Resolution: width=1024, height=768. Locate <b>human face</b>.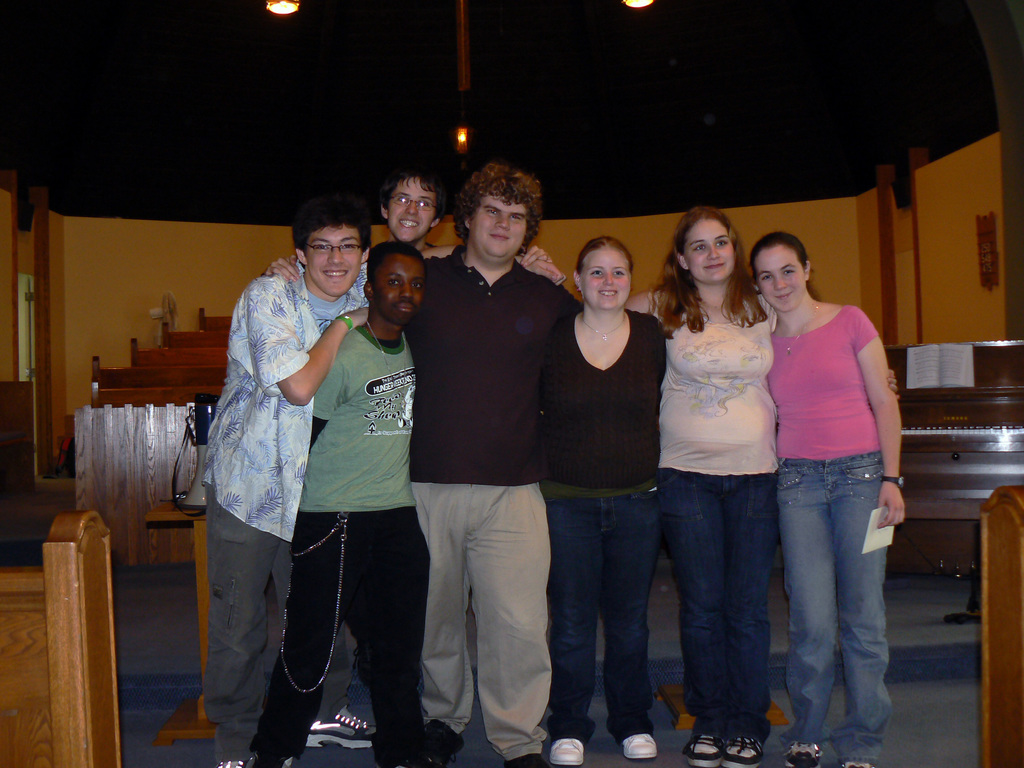
crop(387, 177, 439, 243).
